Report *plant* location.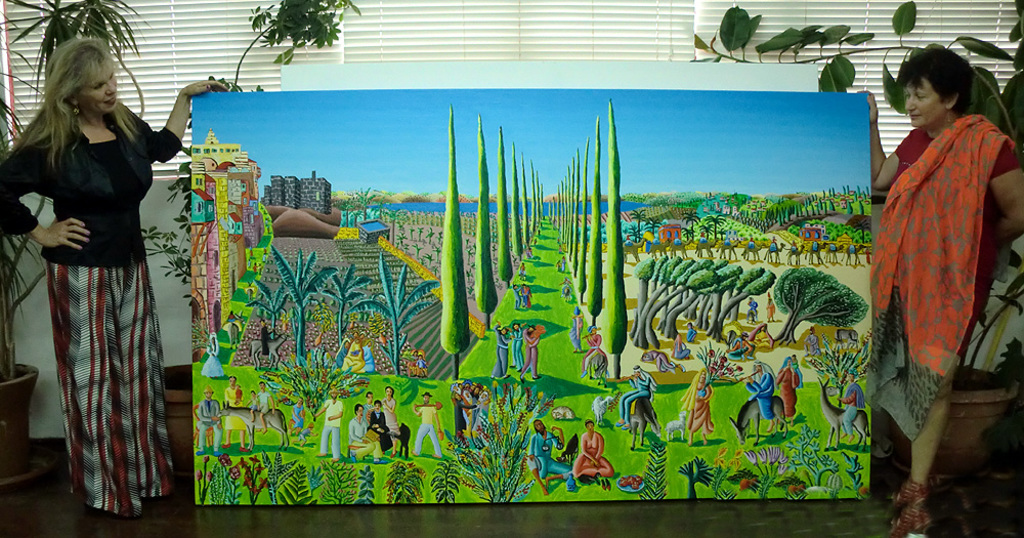
Report: <box>321,456,357,511</box>.
